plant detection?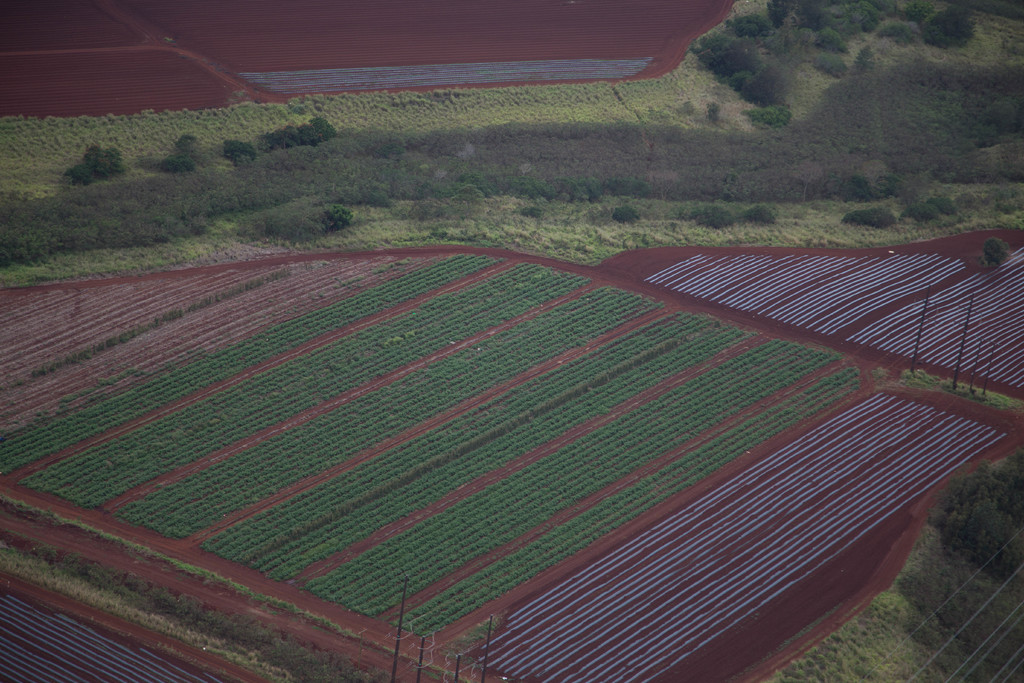
rect(518, 204, 550, 216)
